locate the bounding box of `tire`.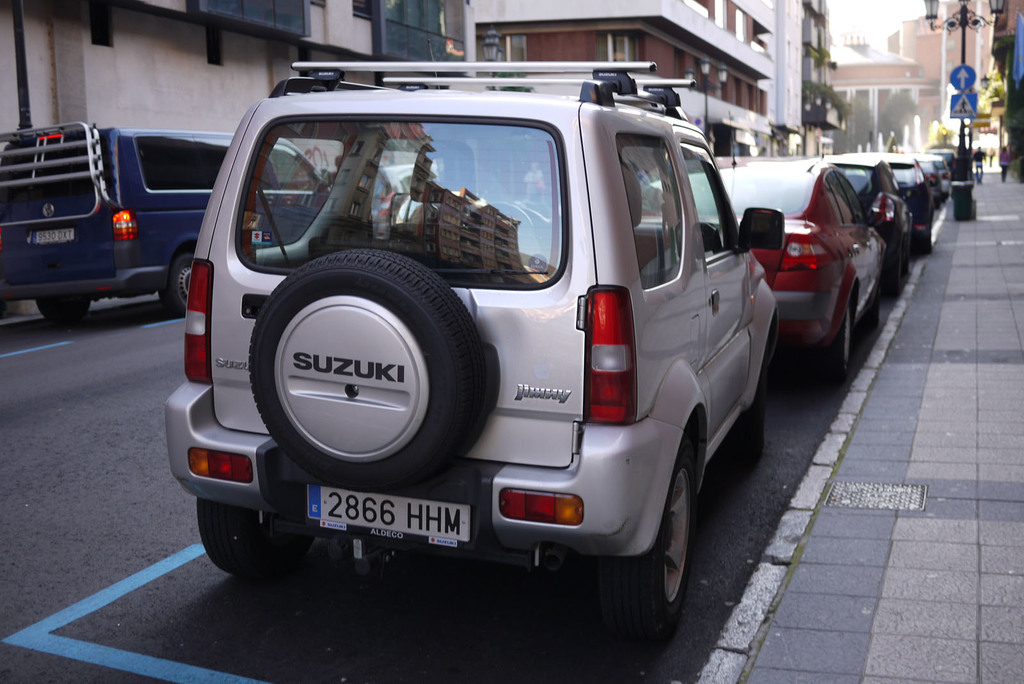
Bounding box: rect(813, 310, 850, 385).
